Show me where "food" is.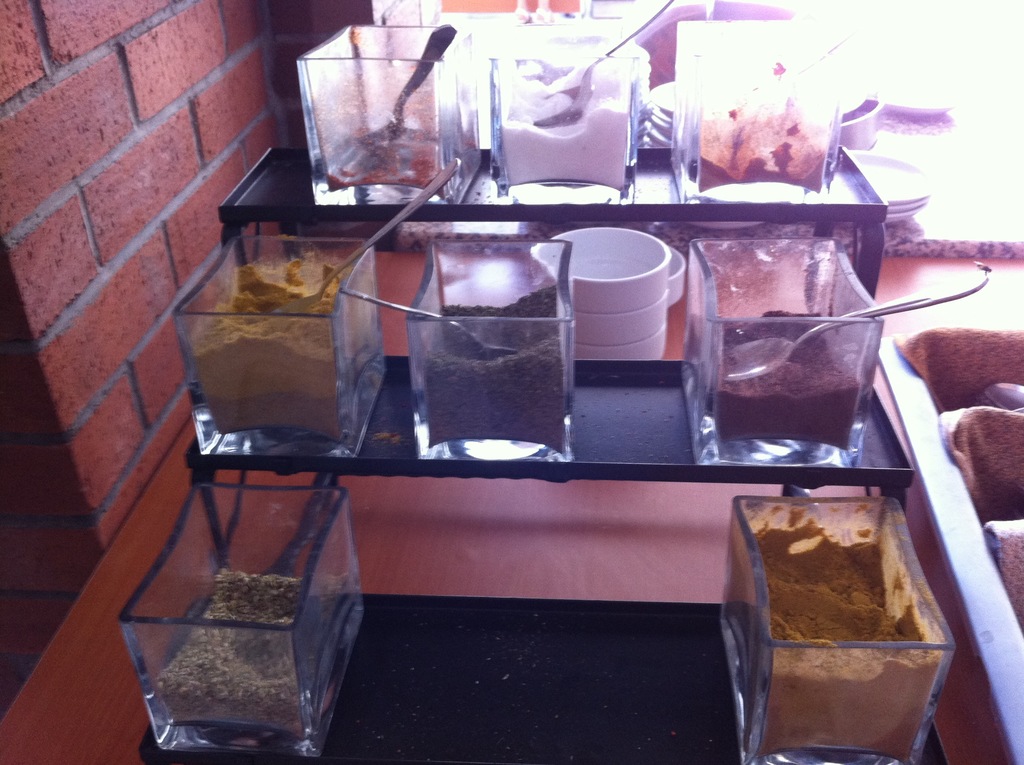
"food" is at l=141, t=559, r=374, b=733.
